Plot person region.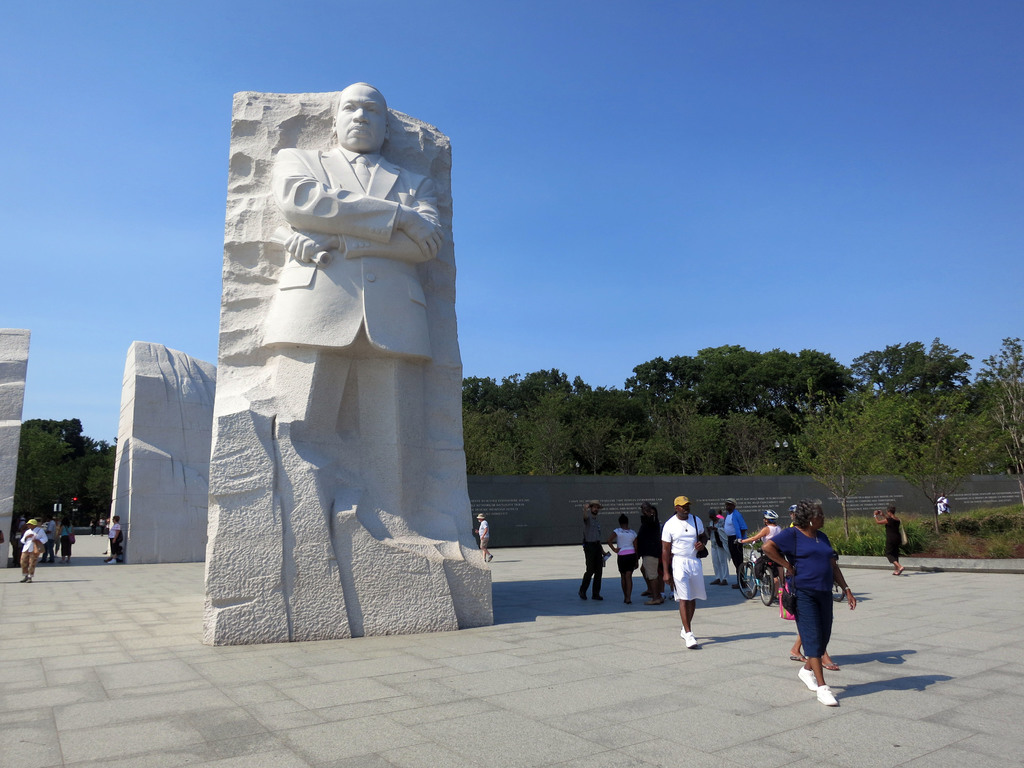
Plotted at <box>788,505,797,526</box>.
